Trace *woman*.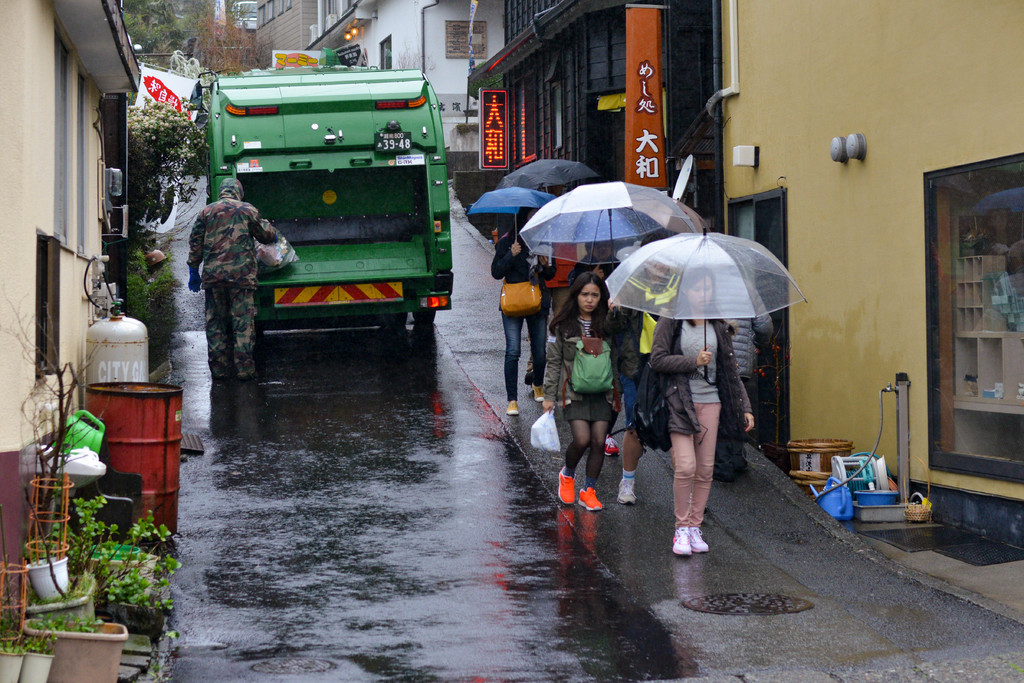
Traced to (x1=643, y1=261, x2=758, y2=557).
